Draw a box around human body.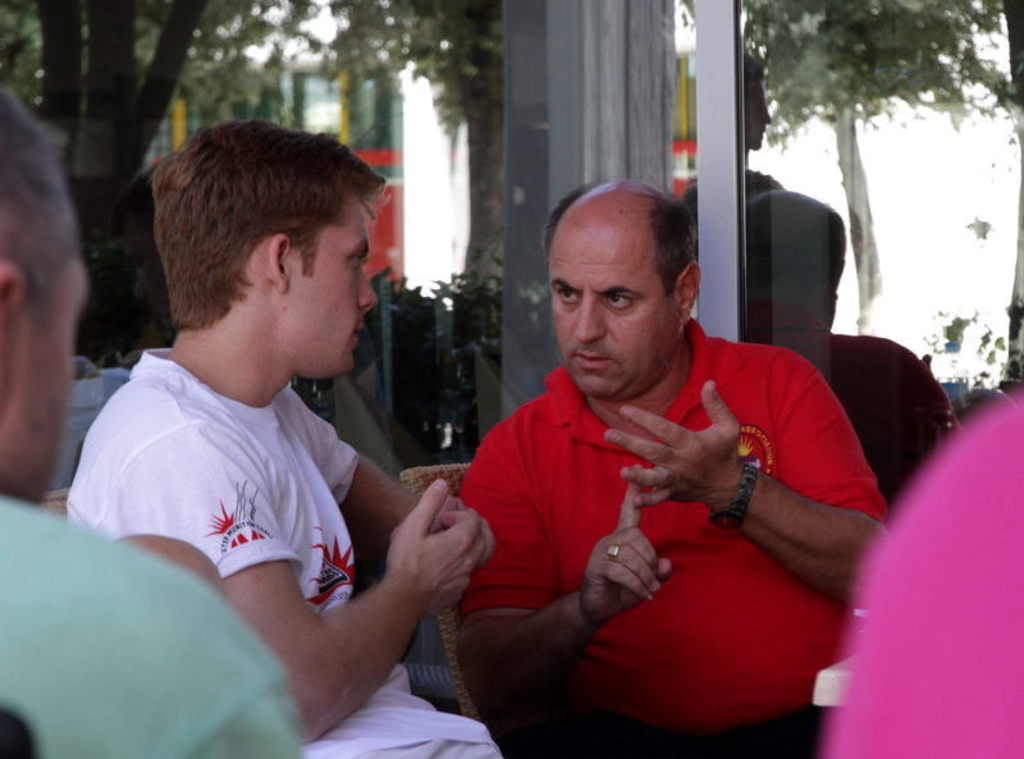
BBox(61, 119, 507, 758).
